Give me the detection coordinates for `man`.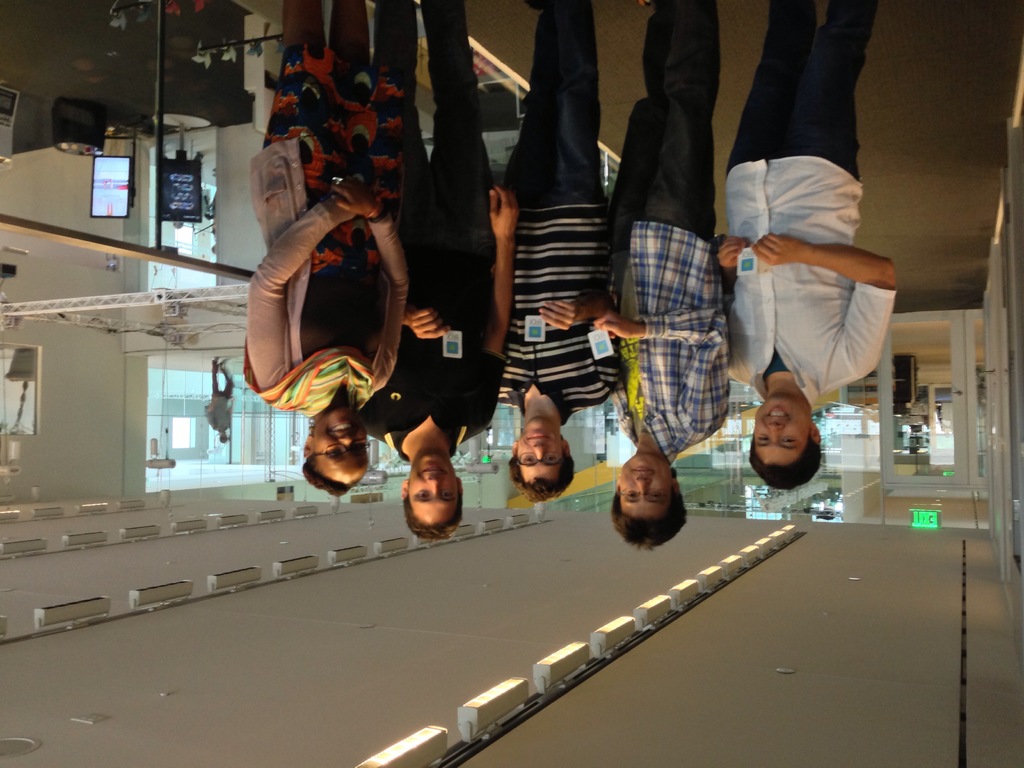
[361, 0, 520, 545].
